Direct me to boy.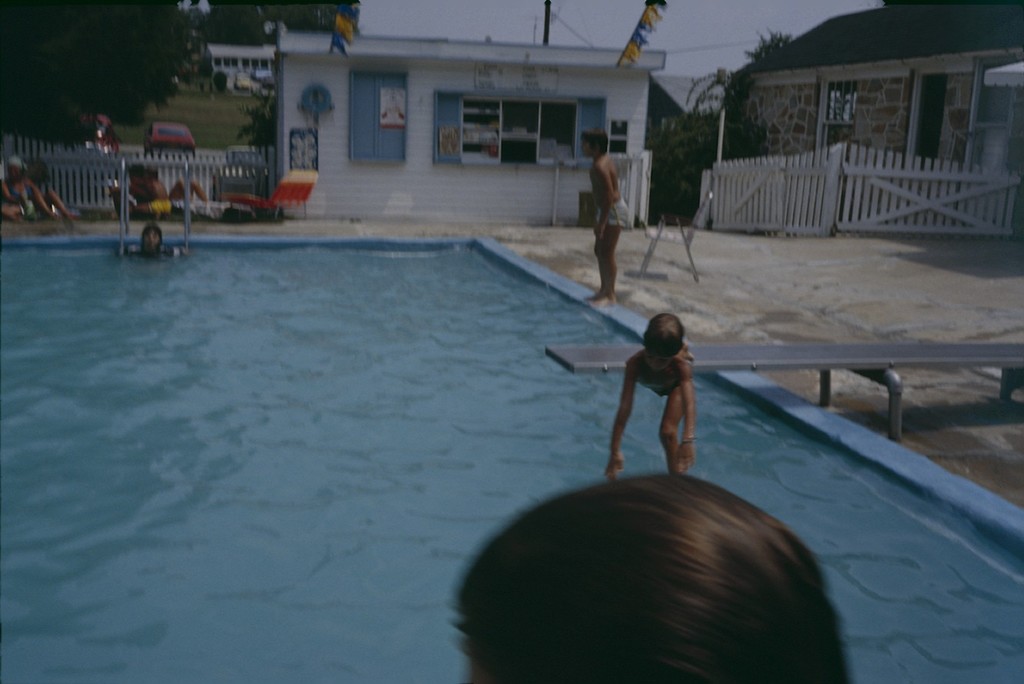
Direction: 581, 125, 630, 316.
